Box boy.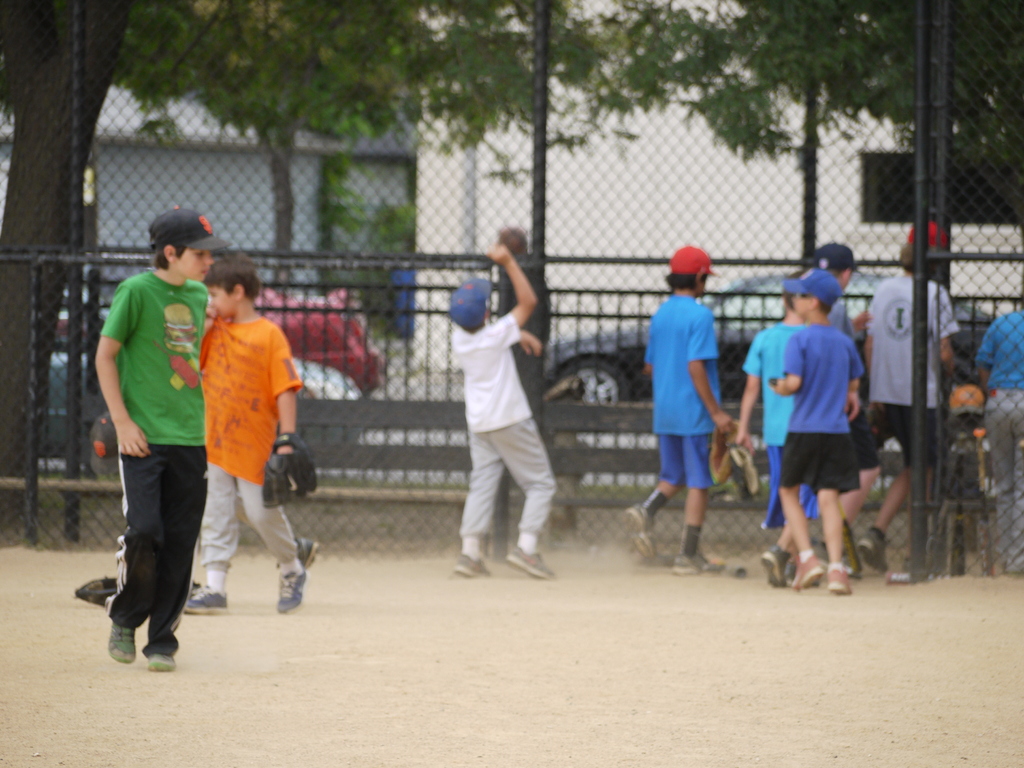
{"x1": 767, "y1": 270, "x2": 863, "y2": 595}.
